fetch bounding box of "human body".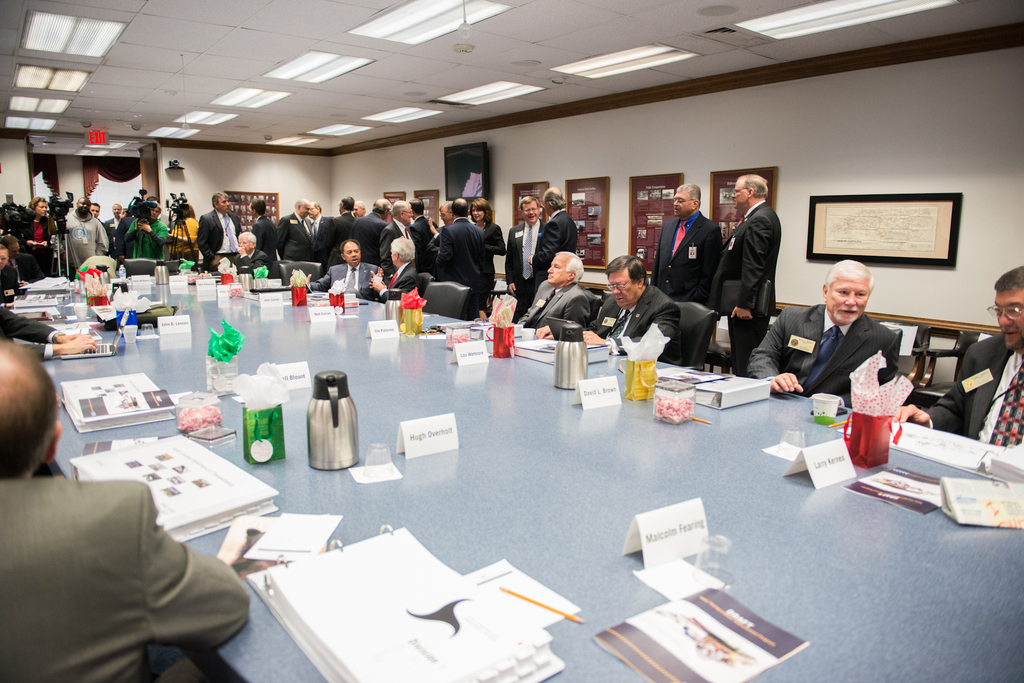
Bbox: crop(277, 210, 305, 261).
